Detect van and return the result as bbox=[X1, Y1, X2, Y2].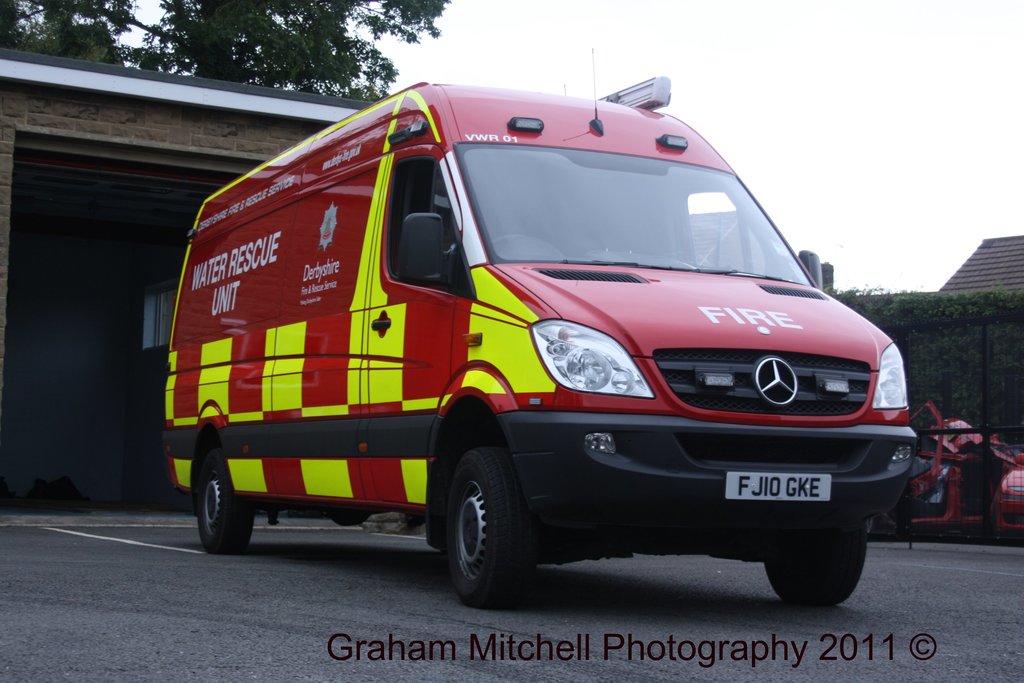
bbox=[163, 45, 920, 612].
